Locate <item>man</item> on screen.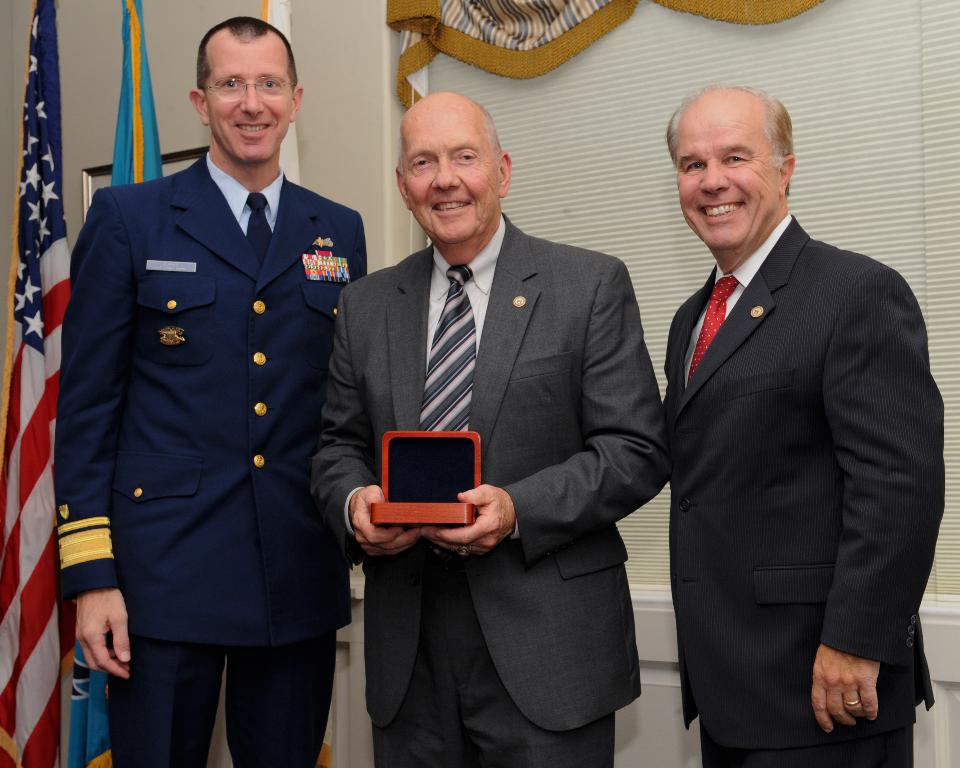
On screen at (43, 11, 358, 752).
